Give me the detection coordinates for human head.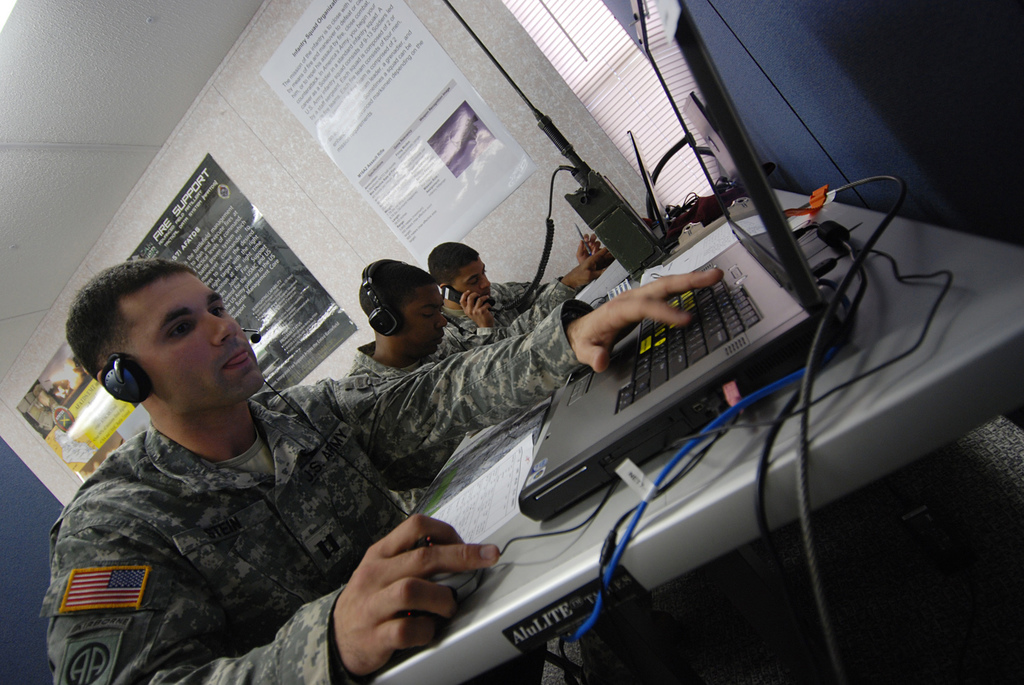
425:237:492:308.
